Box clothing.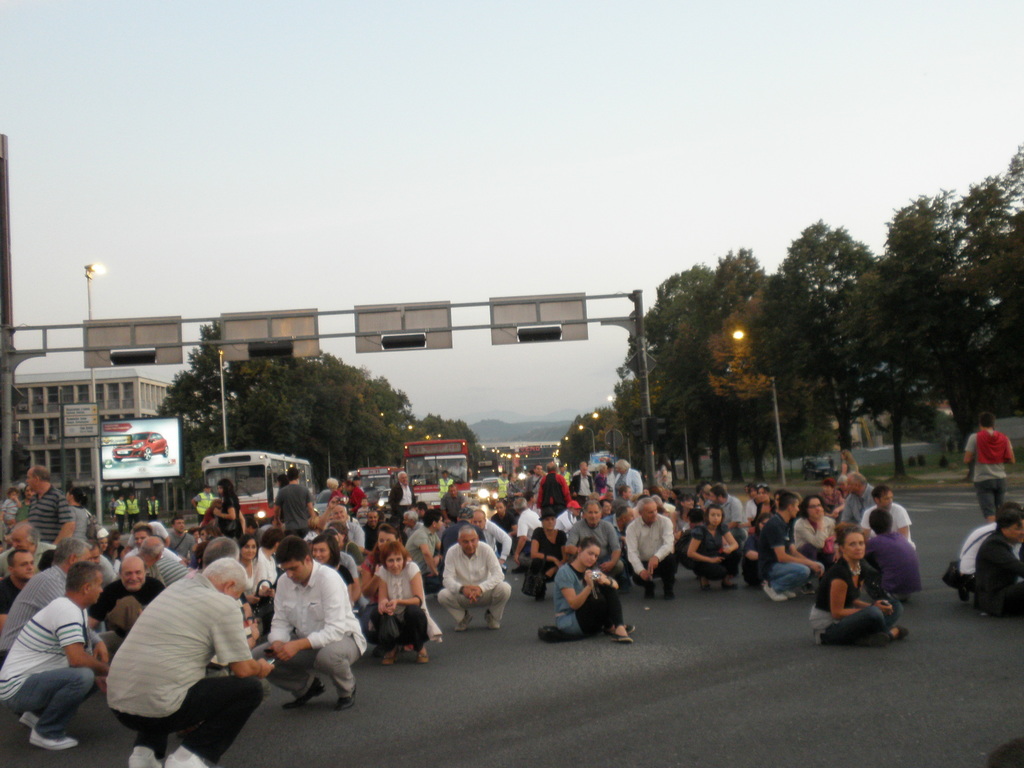
193, 491, 214, 515.
